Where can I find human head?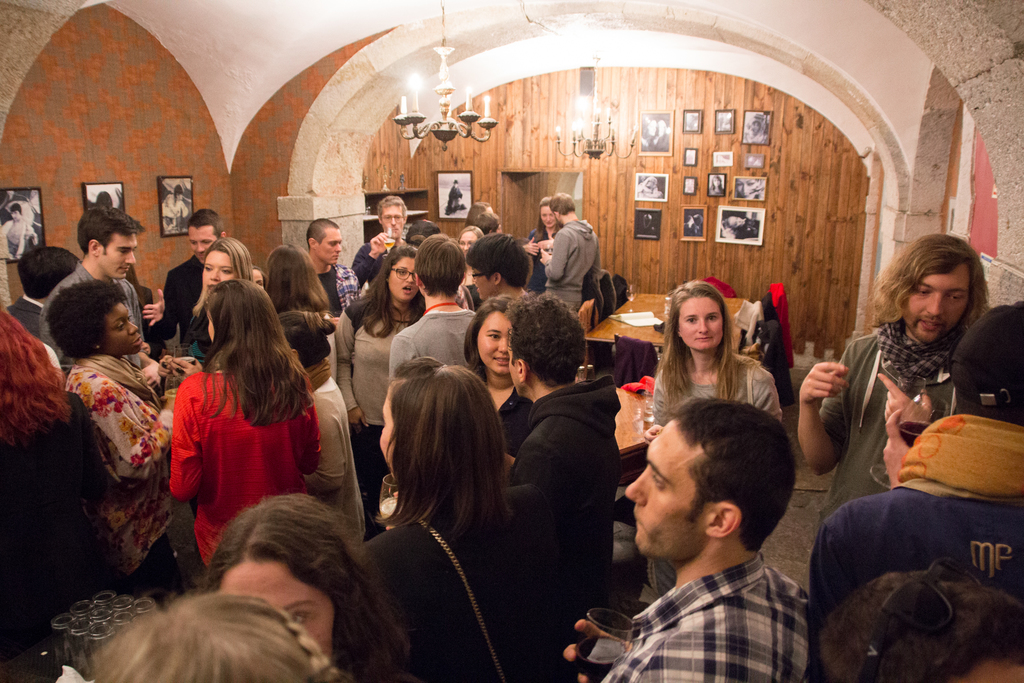
You can find it at Rect(508, 296, 585, 395).
